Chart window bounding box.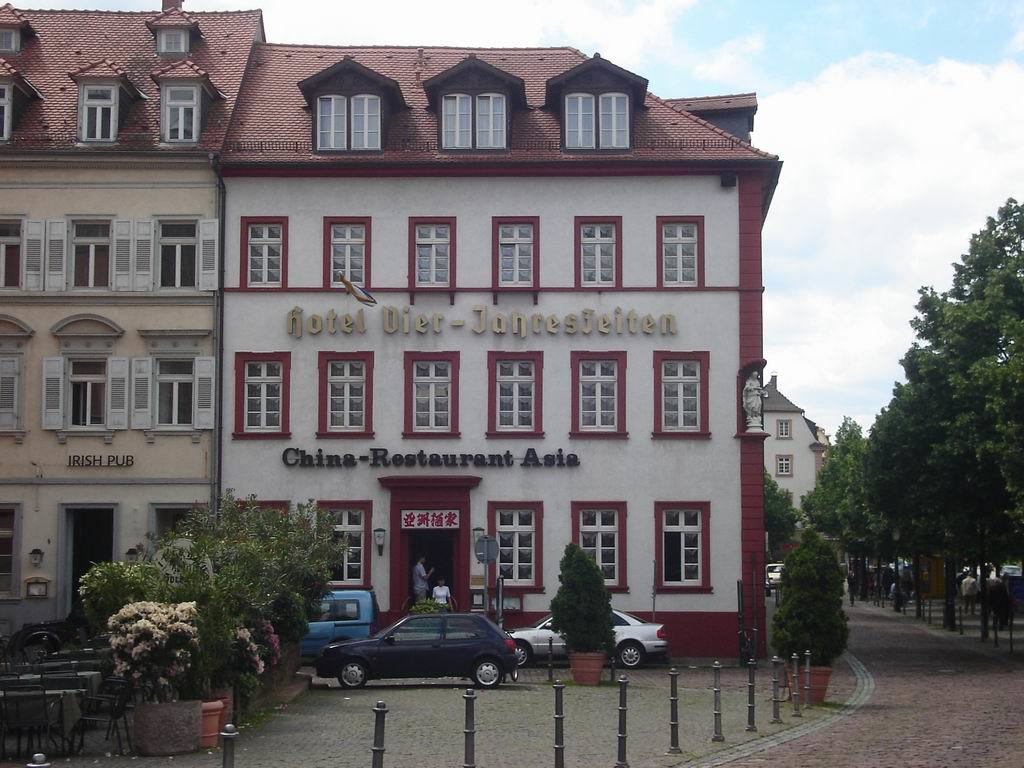
Charted: select_region(233, 500, 291, 540).
